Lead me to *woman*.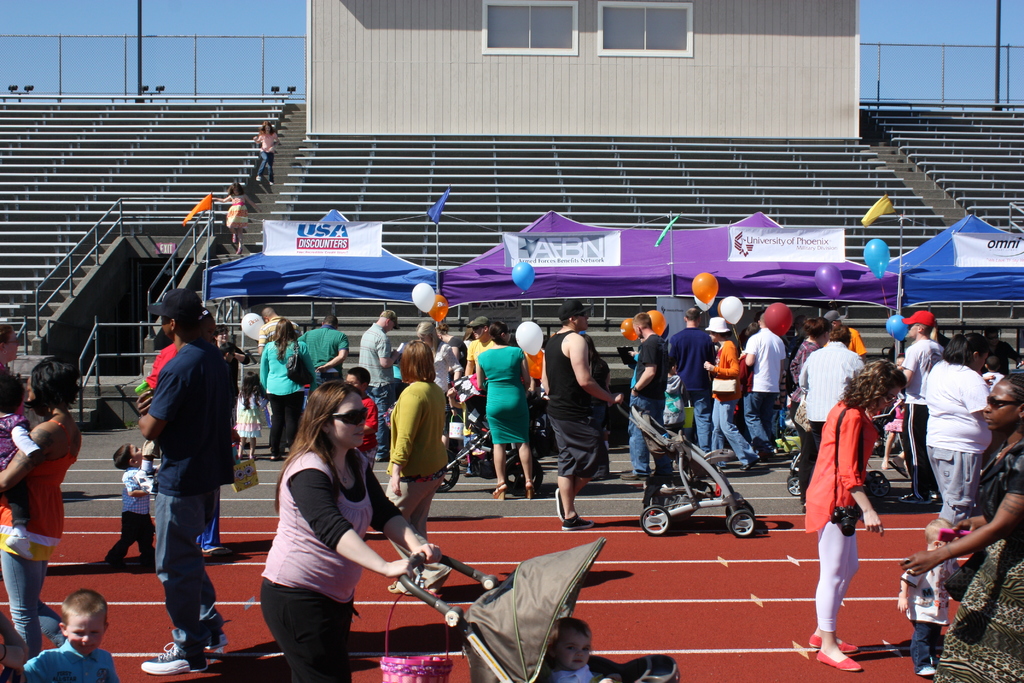
Lead to Rect(259, 317, 315, 459).
